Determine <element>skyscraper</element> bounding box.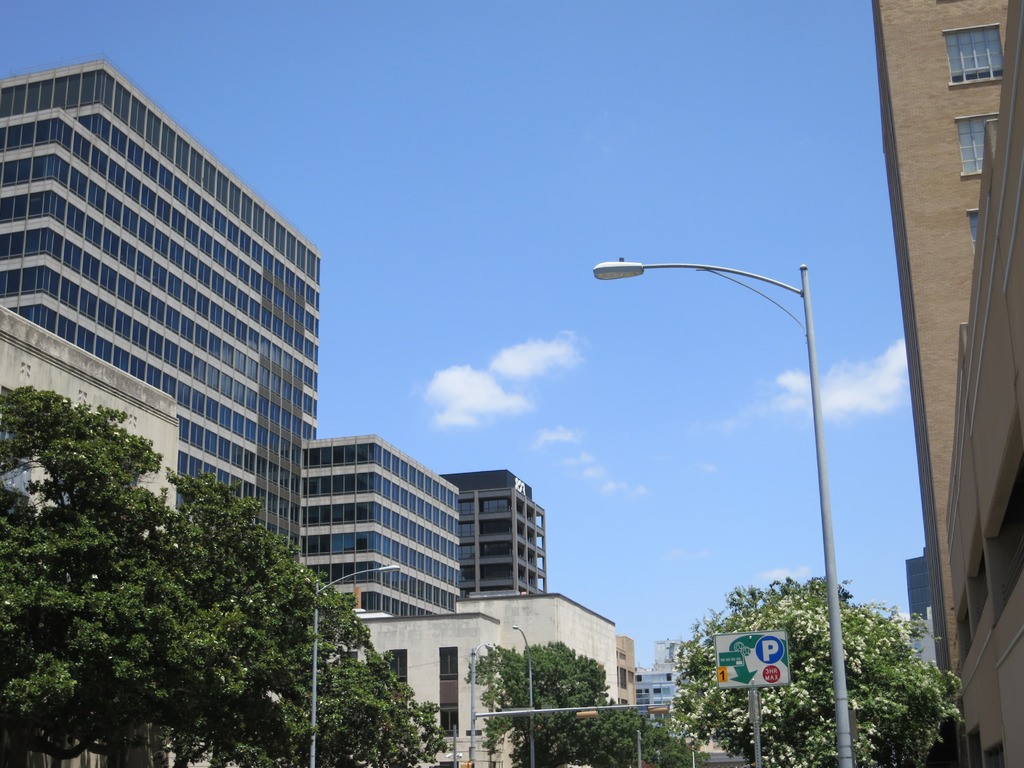
Determined: crop(10, 65, 340, 577).
